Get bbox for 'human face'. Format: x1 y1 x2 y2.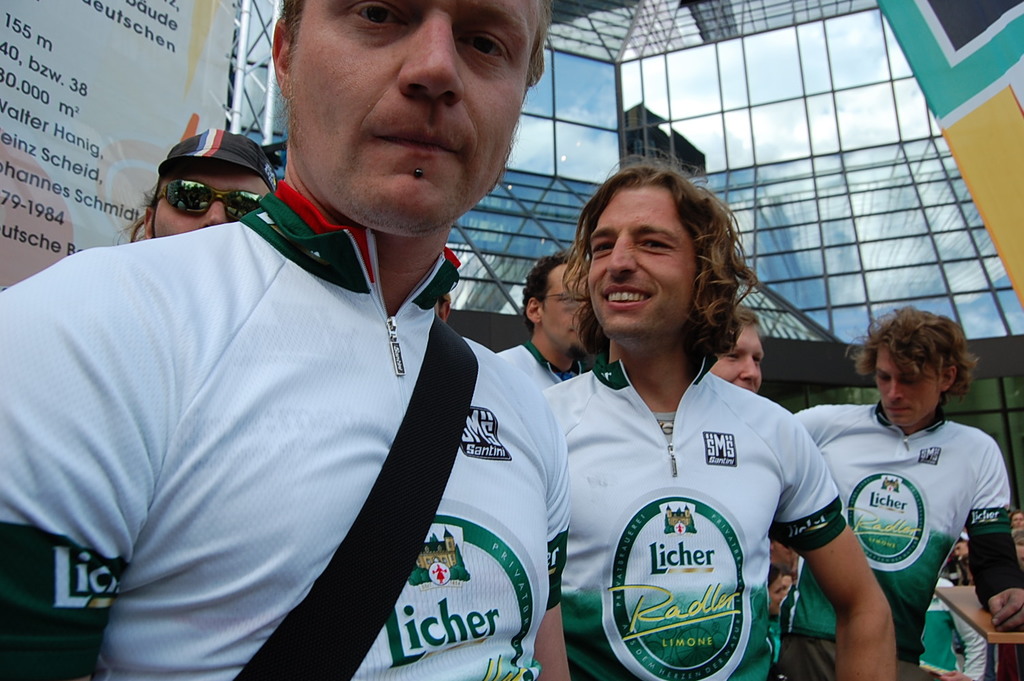
711 325 767 392.
